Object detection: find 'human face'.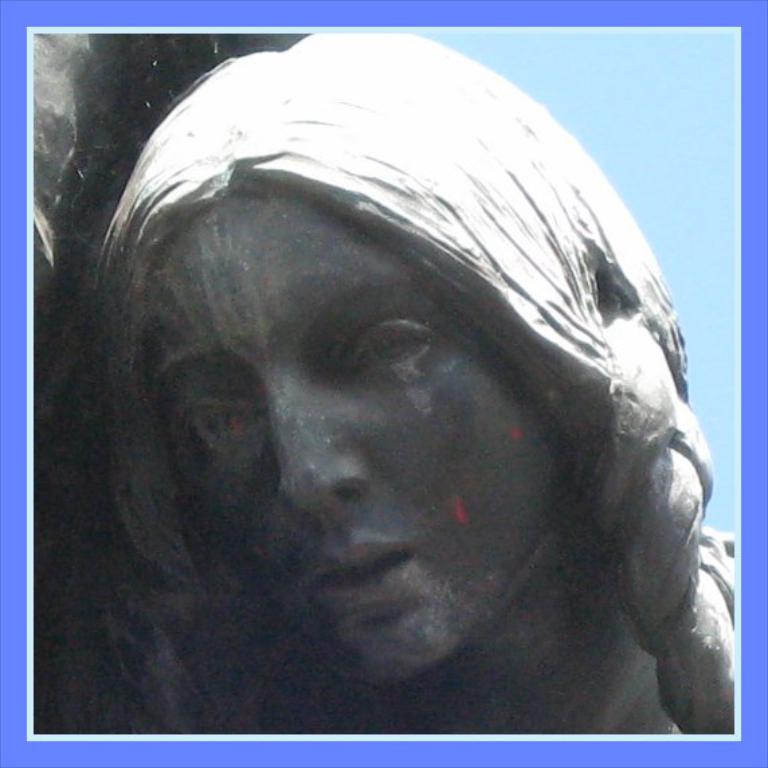
<region>126, 191, 575, 689</region>.
